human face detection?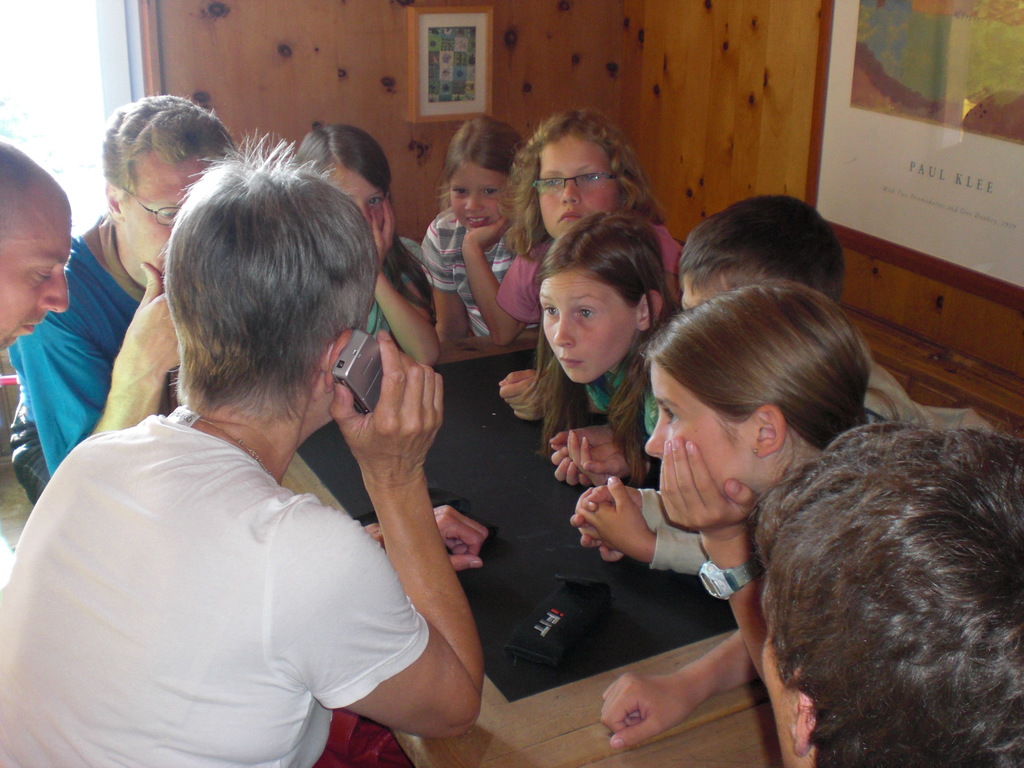
crop(447, 154, 511, 229)
